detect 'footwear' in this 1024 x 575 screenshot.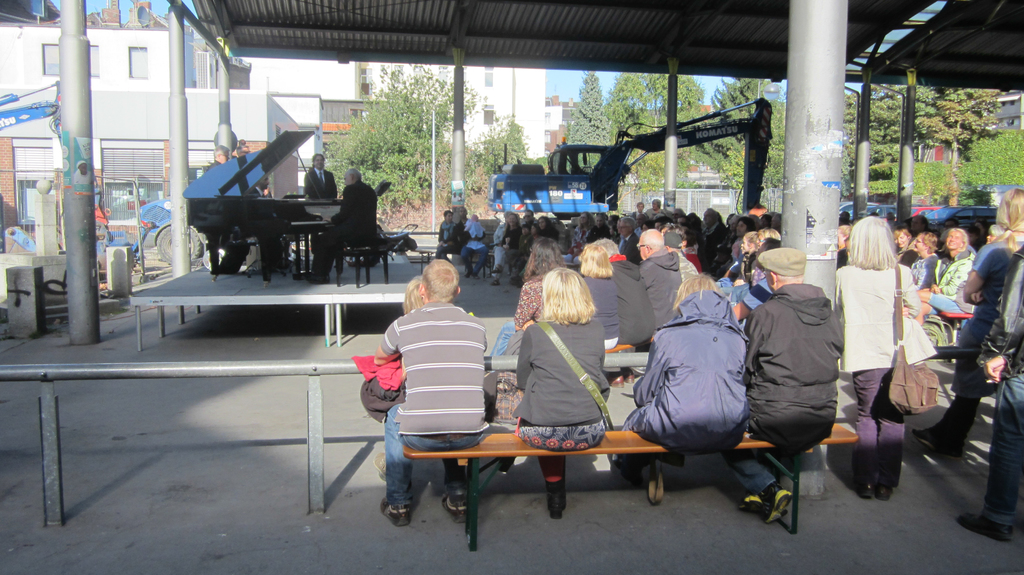
Detection: left=472, top=271, right=477, bottom=278.
